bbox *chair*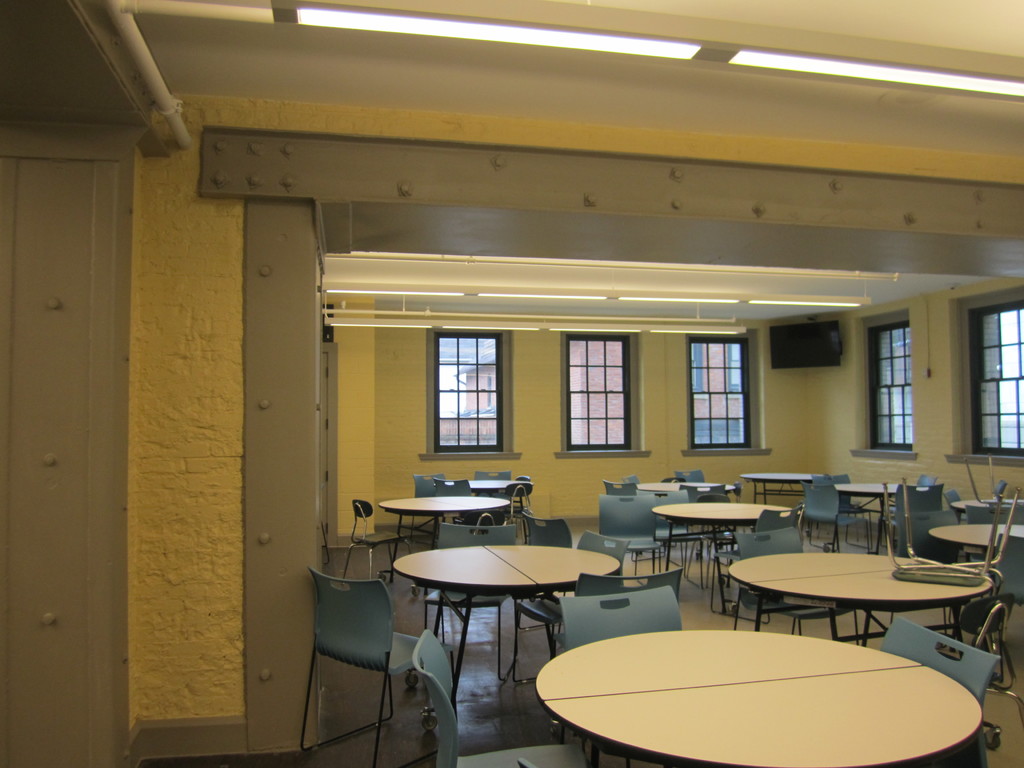
bbox=(521, 512, 575, 544)
